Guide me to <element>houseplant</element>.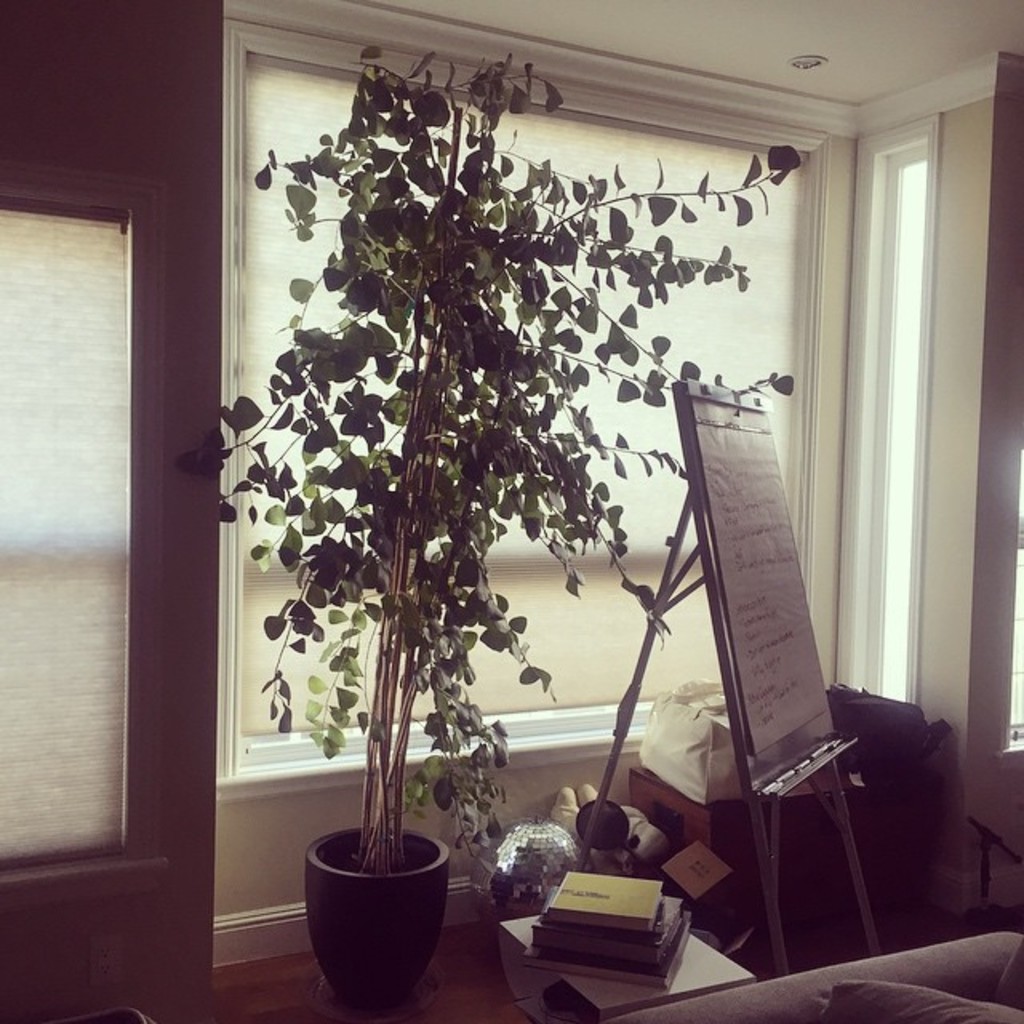
Guidance: bbox(176, 45, 803, 1002).
